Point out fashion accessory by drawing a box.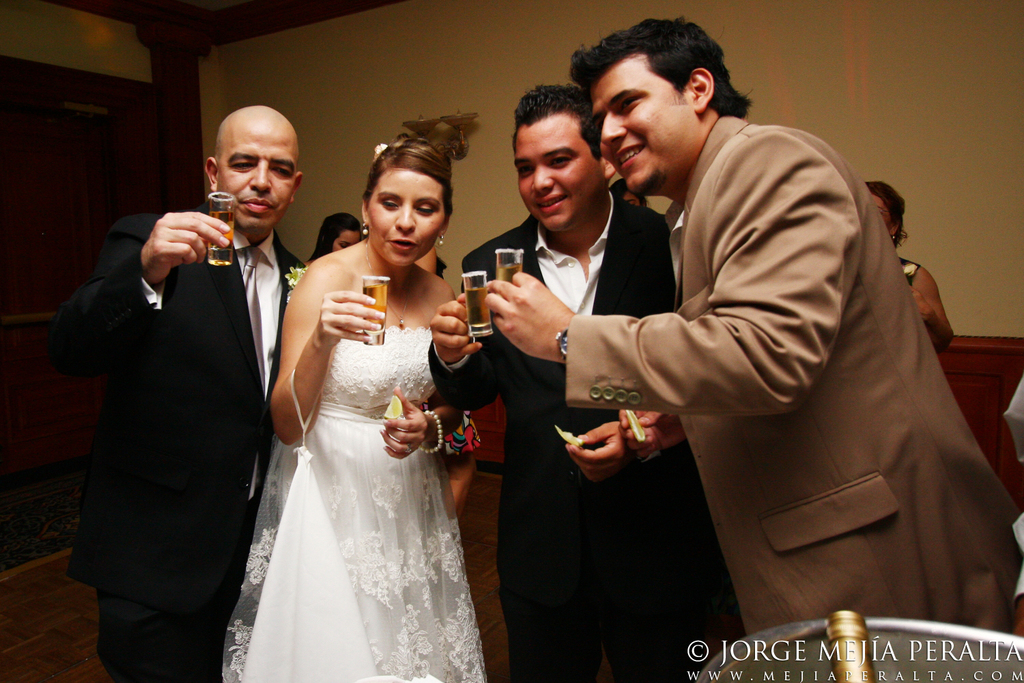
416/407/443/455.
